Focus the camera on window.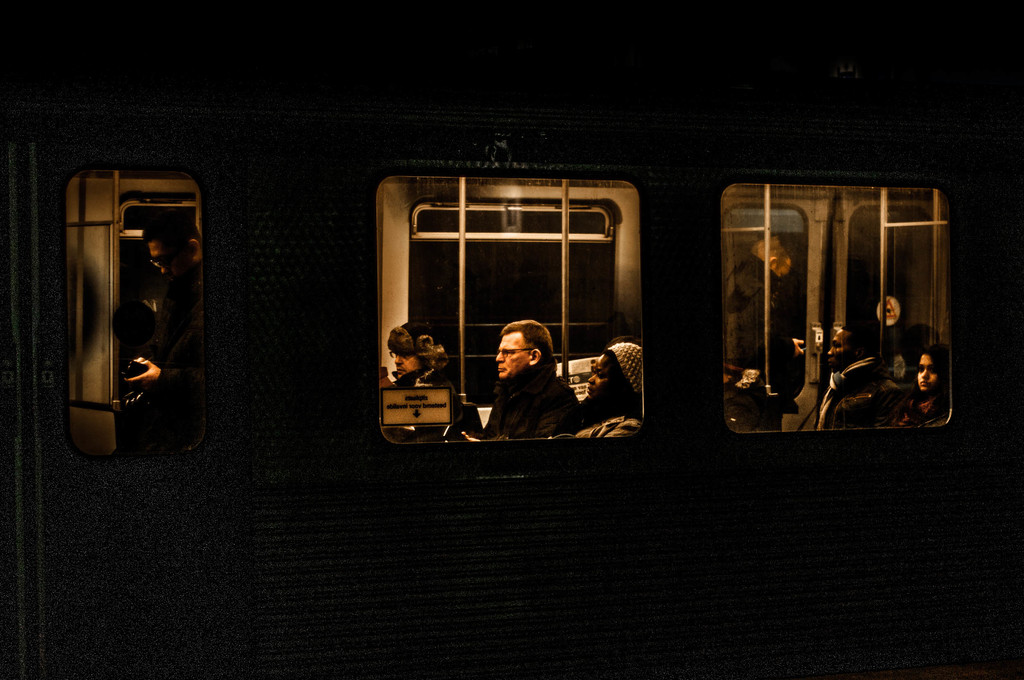
Focus region: pyautogui.locateOnScreen(412, 205, 607, 391).
